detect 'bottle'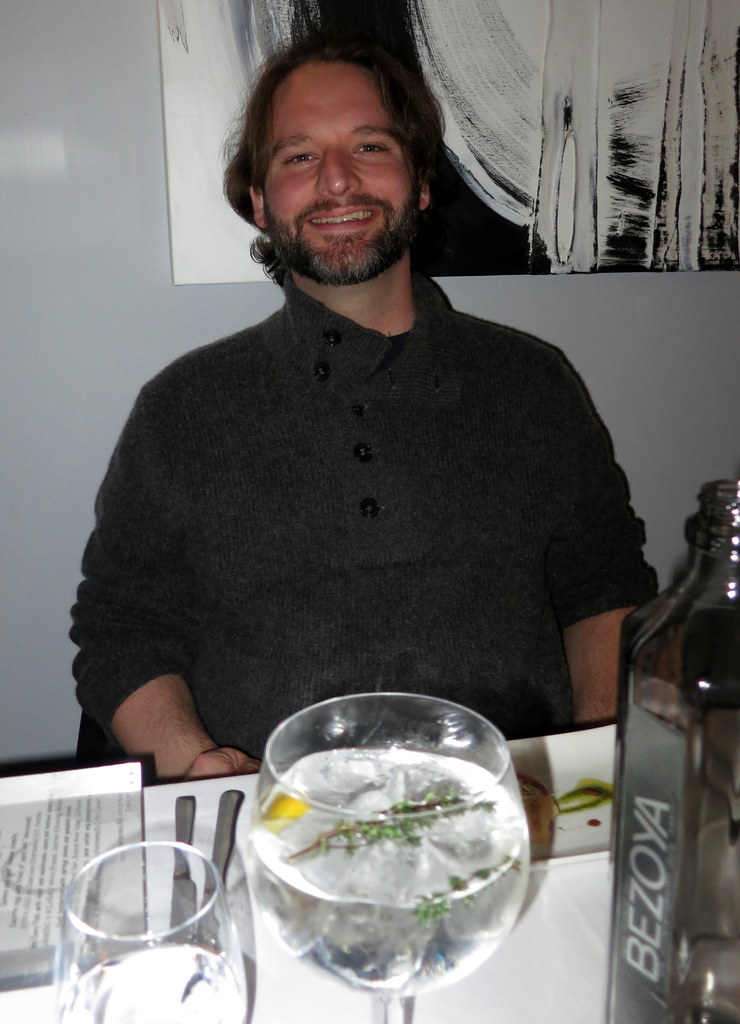
(x1=619, y1=527, x2=739, y2=973)
